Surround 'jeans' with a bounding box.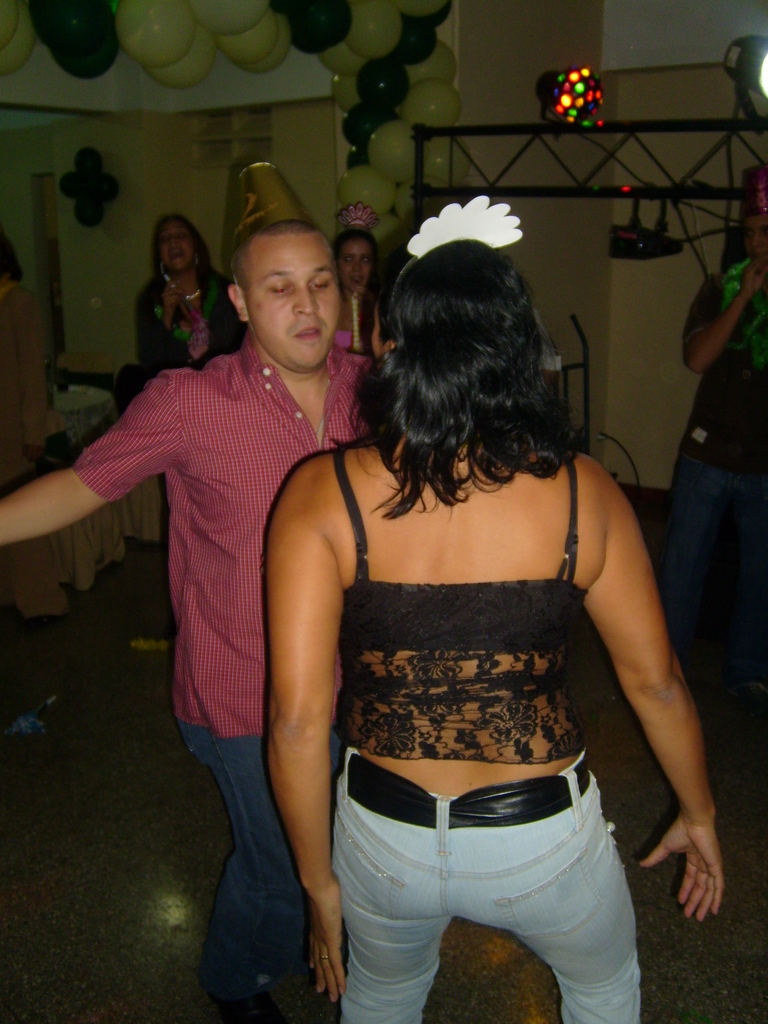
[left=659, top=449, right=767, bottom=634].
